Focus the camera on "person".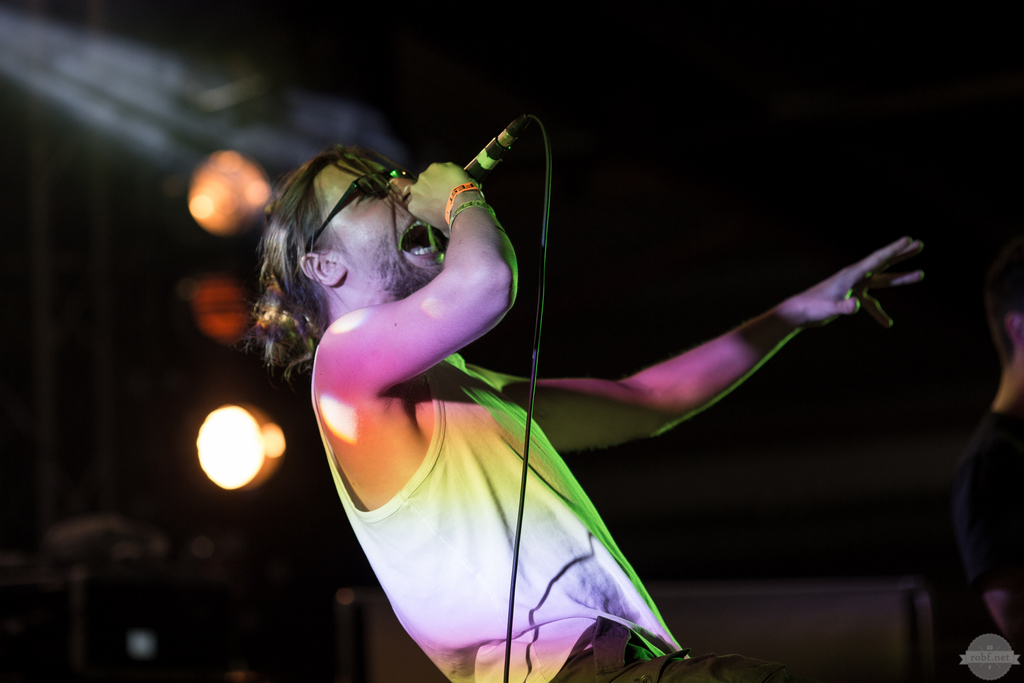
Focus region: crop(242, 140, 940, 682).
